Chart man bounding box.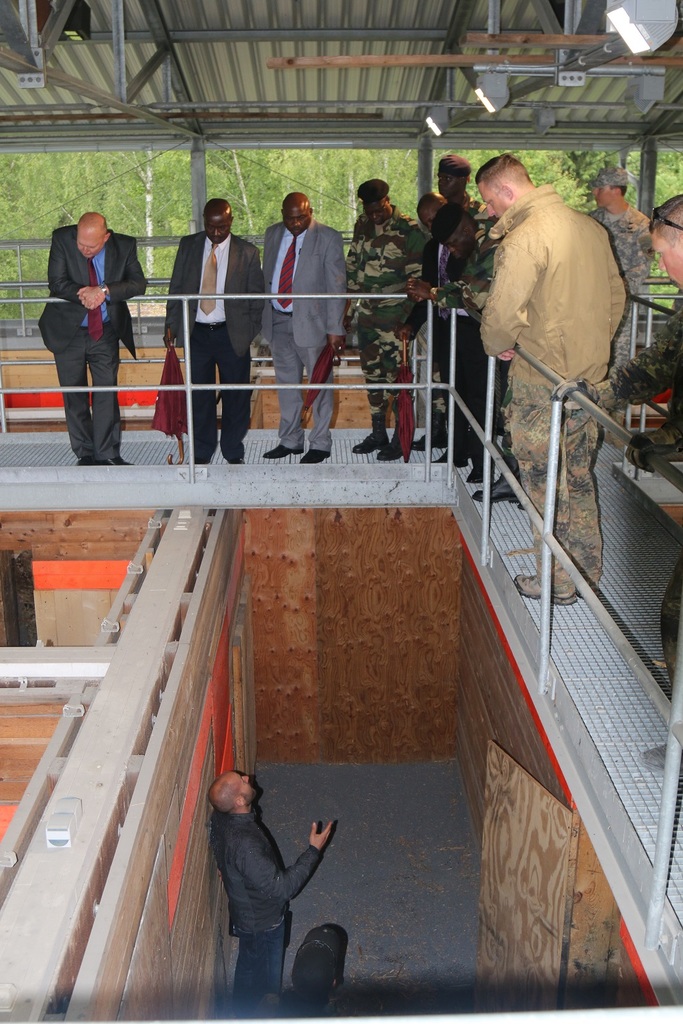
Charted: 162/193/267/466.
